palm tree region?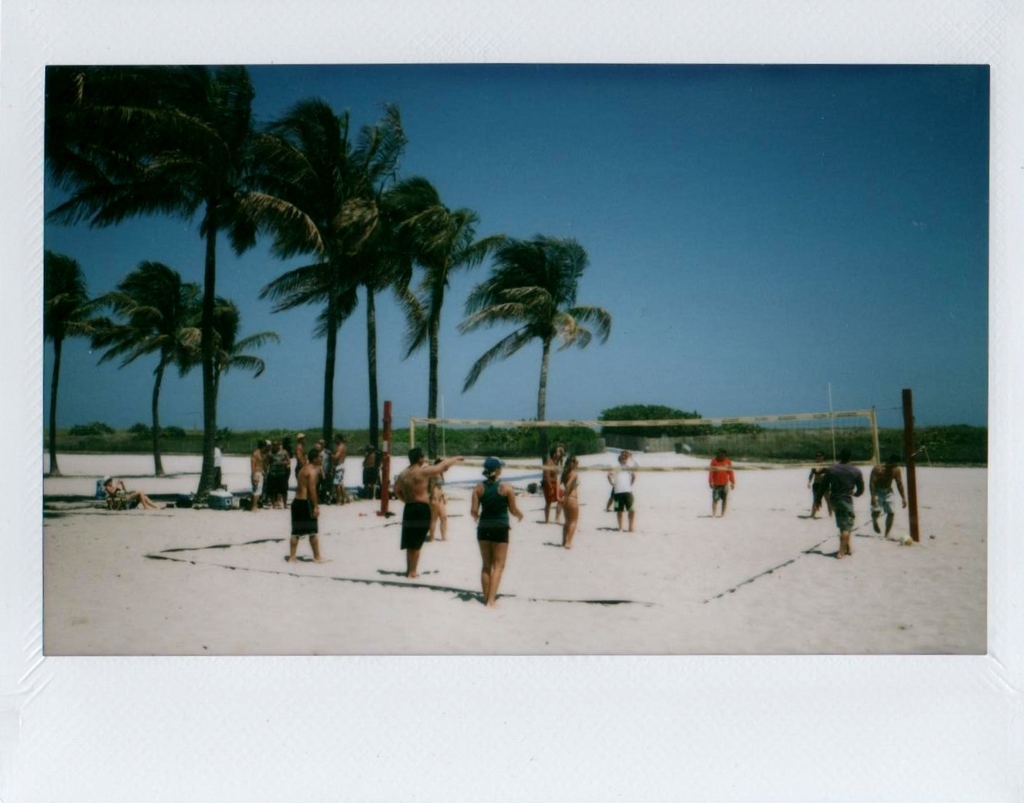
x1=110 y1=261 x2=216 y2=484
